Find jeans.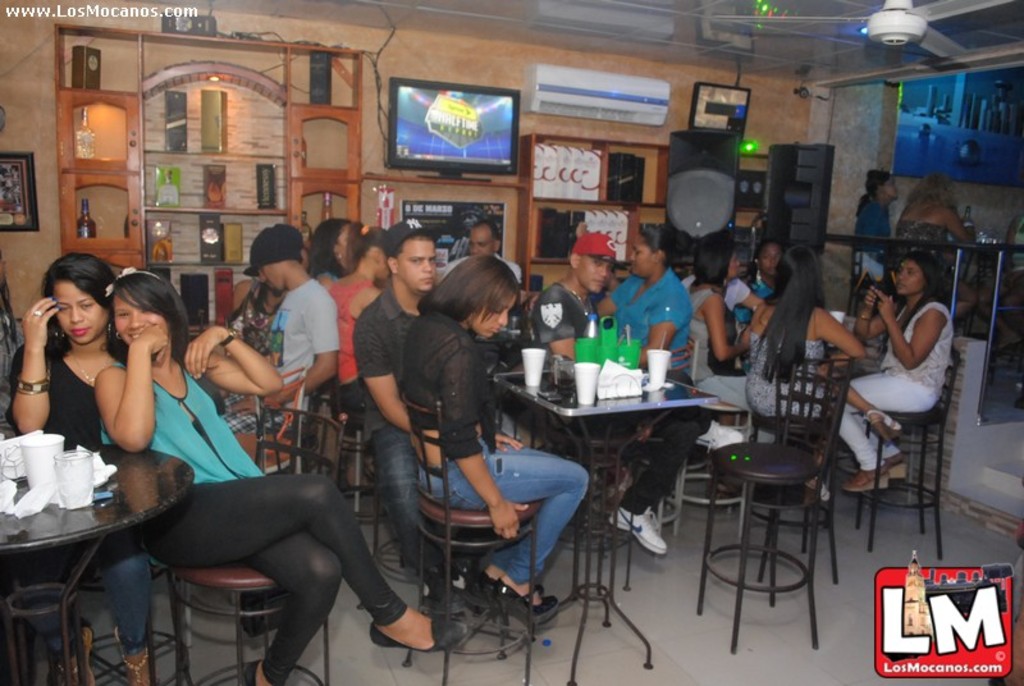
crop(22, 545, 140, 658).
